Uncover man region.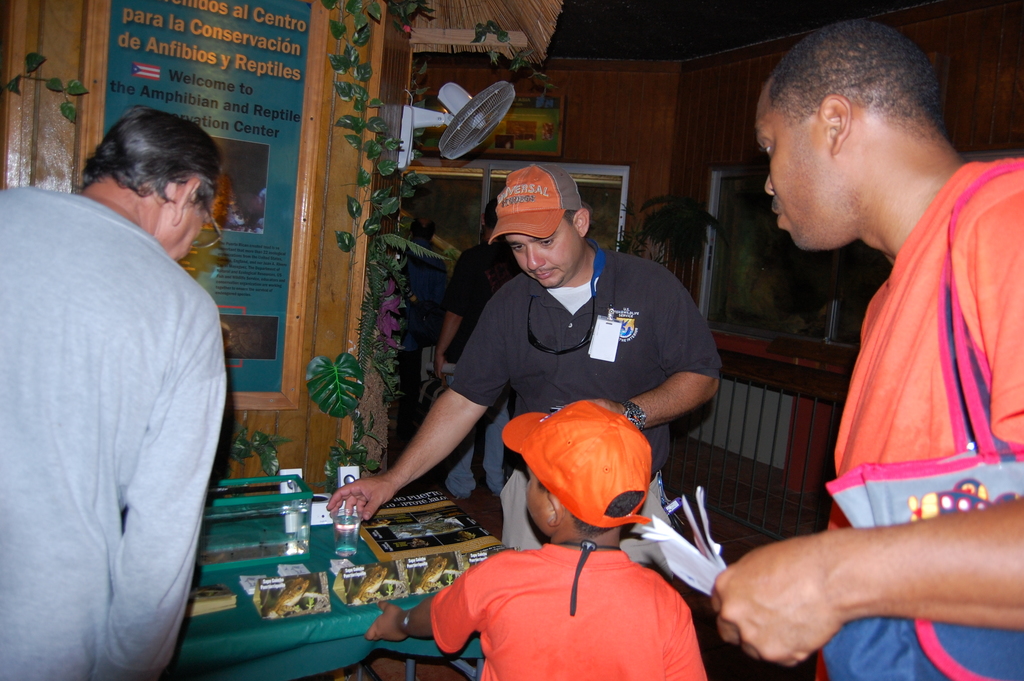
Uncovered: (left=14, top=92, right=250, bottom=671).
